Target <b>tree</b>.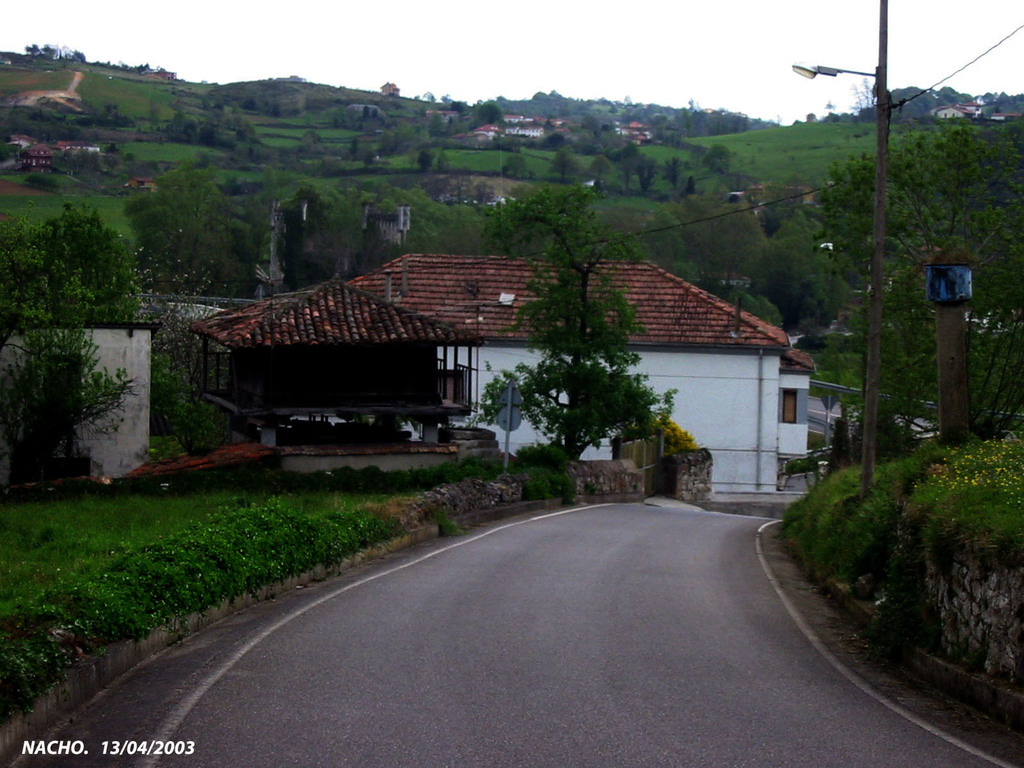
Target region: box(474, 102, 501, 124).
